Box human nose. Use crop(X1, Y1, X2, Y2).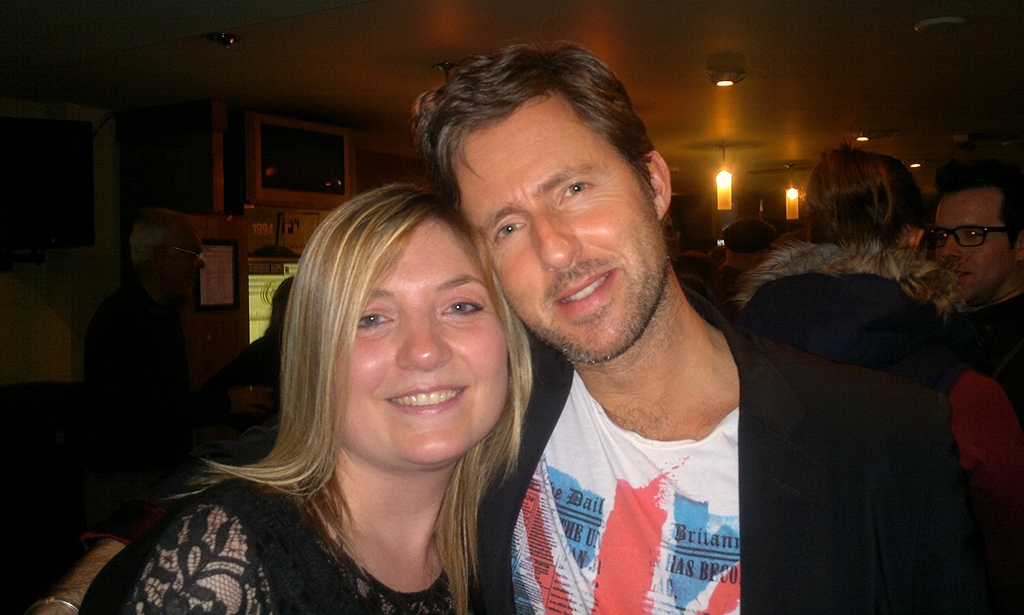
crop(190, 255, 207, 271).
